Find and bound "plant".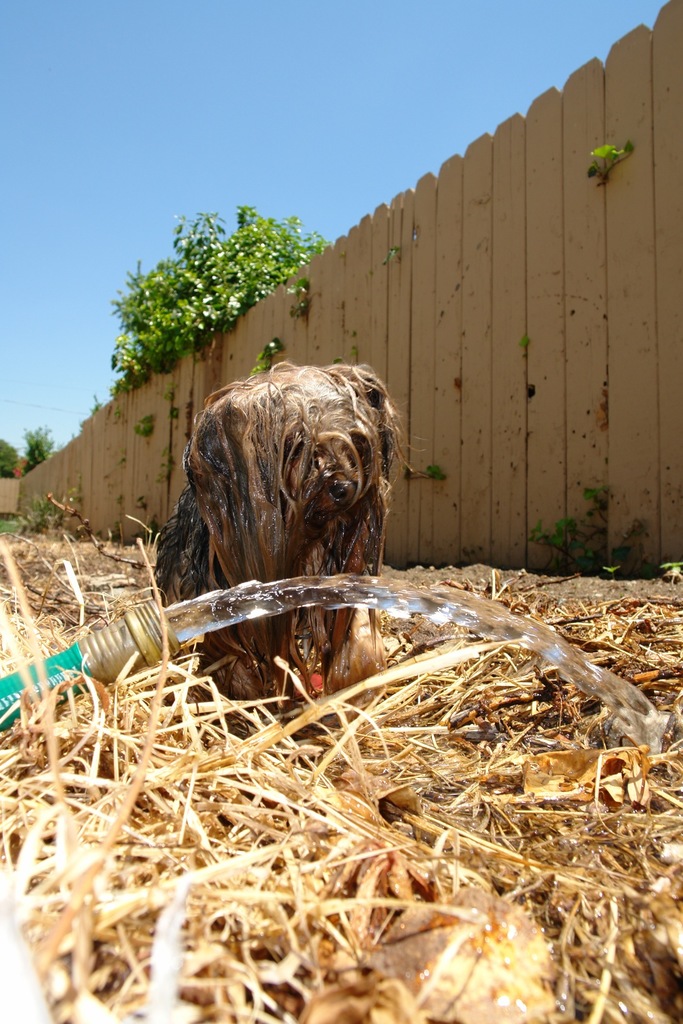
Bound: (659, 554, 682, 572).
